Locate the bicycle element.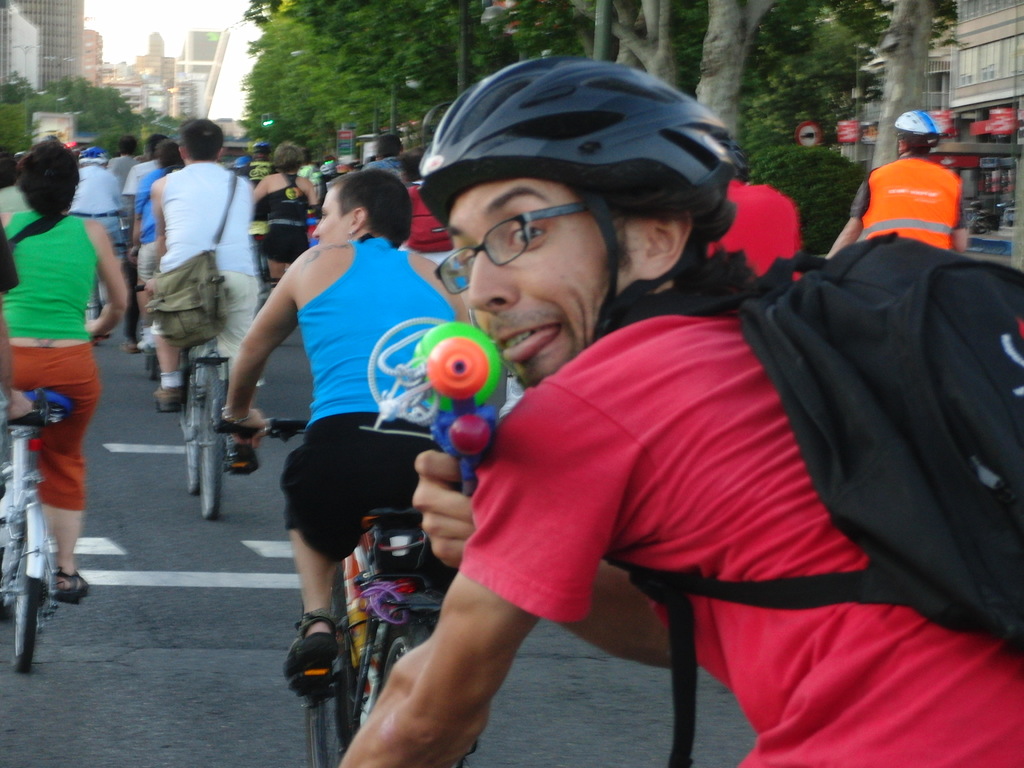
Element bbox: 0:394:90:676.
